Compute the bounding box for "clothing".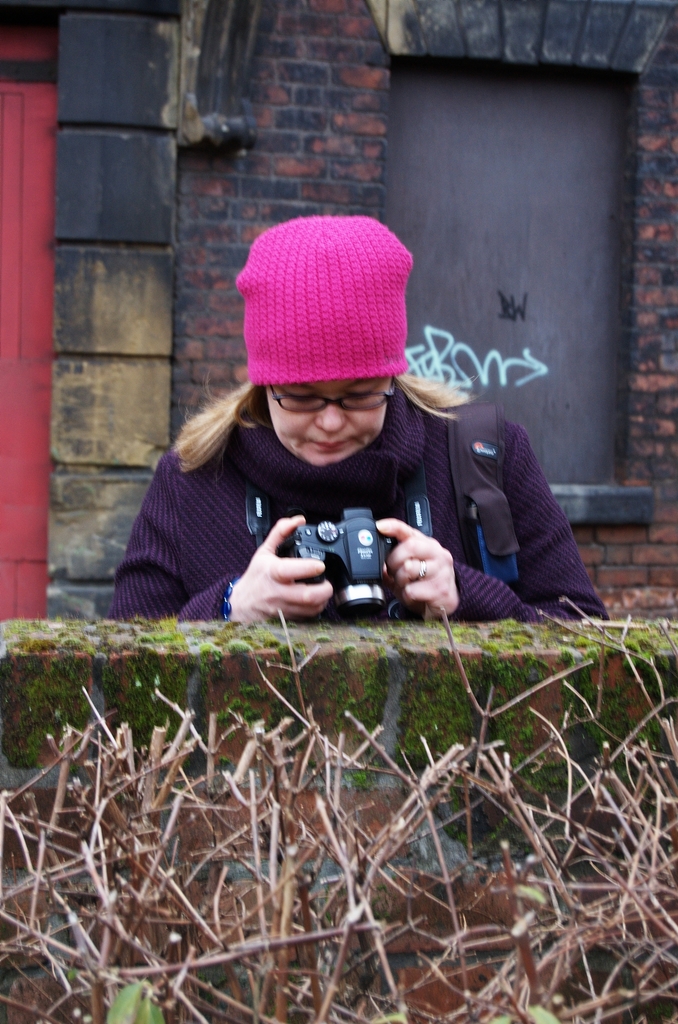
box=[99, 297, 602, 644].
